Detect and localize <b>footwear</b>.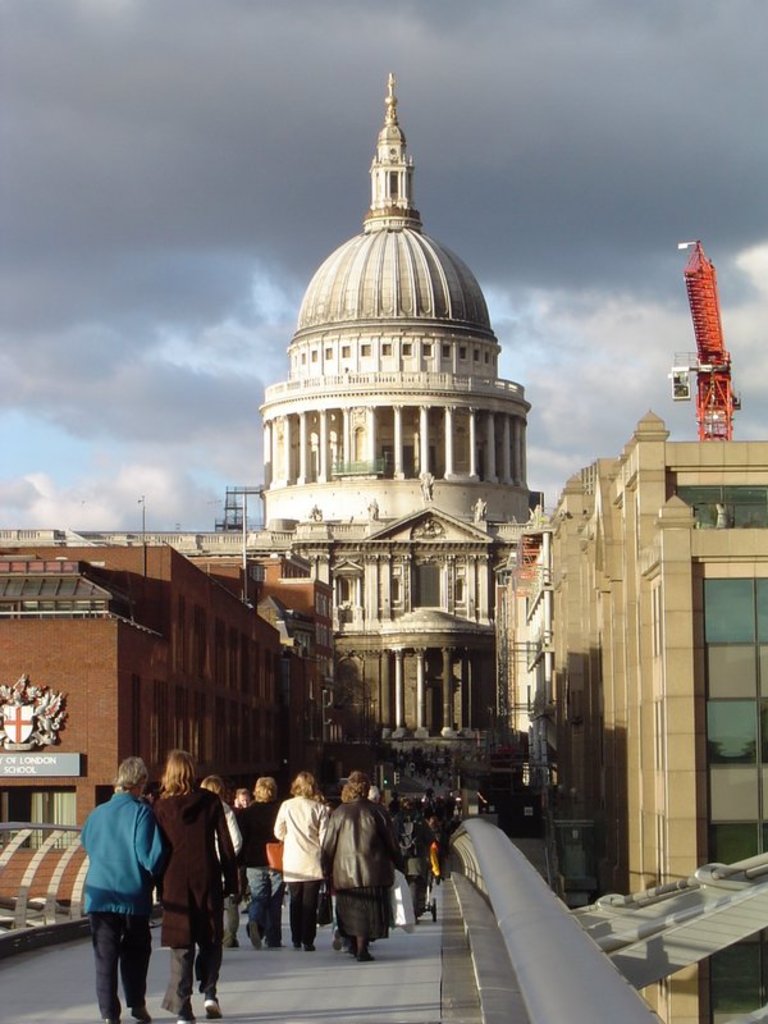
Localized at 329, 927, 346, 947.
